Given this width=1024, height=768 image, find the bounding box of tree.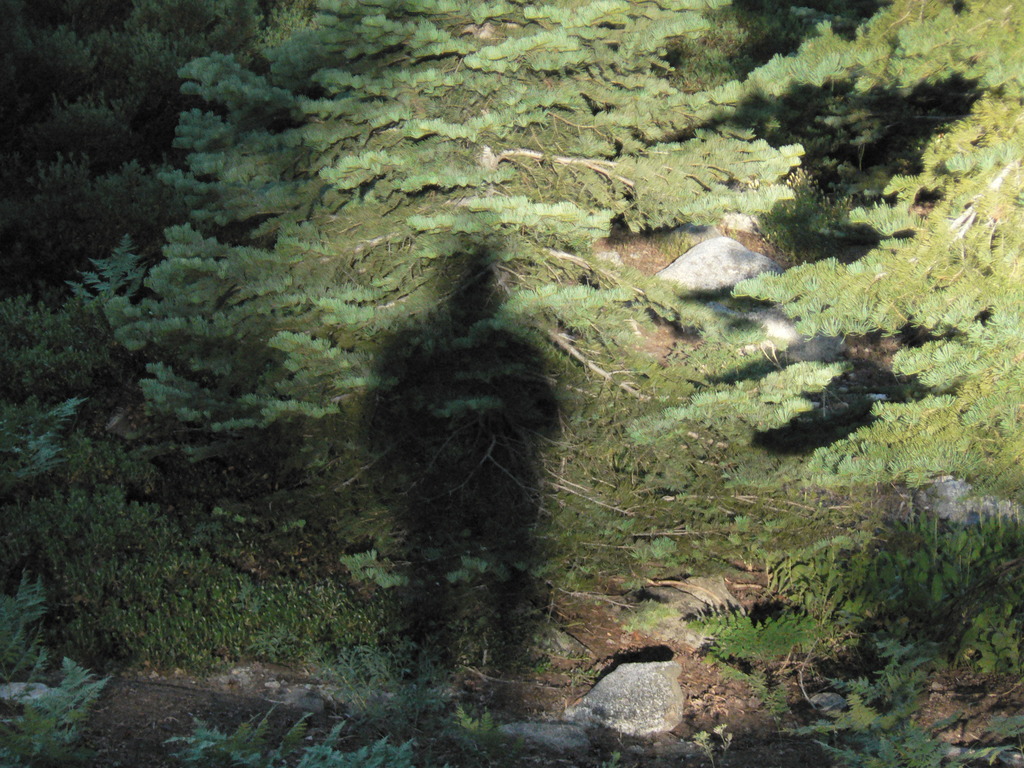
[x1=687, y1=721, x2=737, y2=767].
